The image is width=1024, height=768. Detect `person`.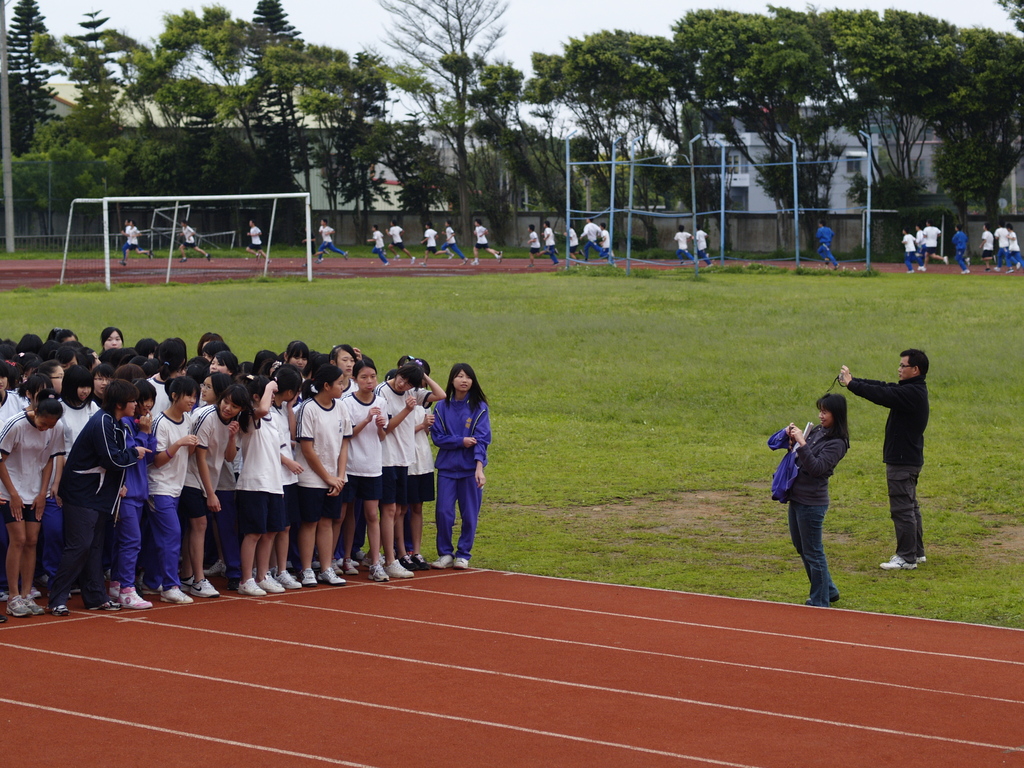
Detection: box(242, 214, 274, 267).
